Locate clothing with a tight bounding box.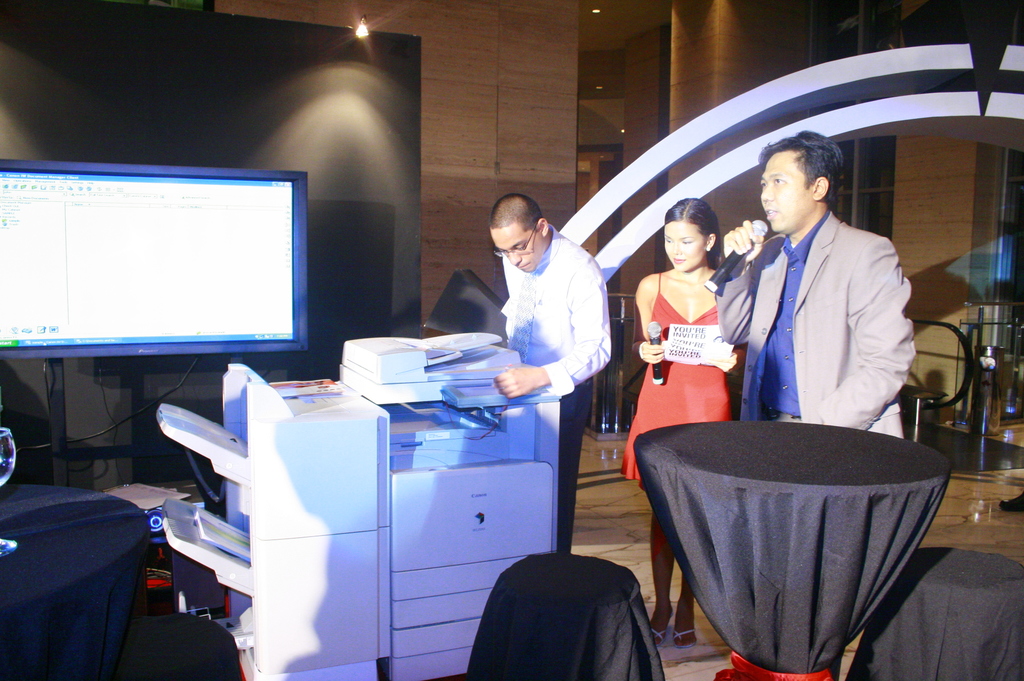
pyautogui.locateOnScreen(717, 212, 919, 439).
